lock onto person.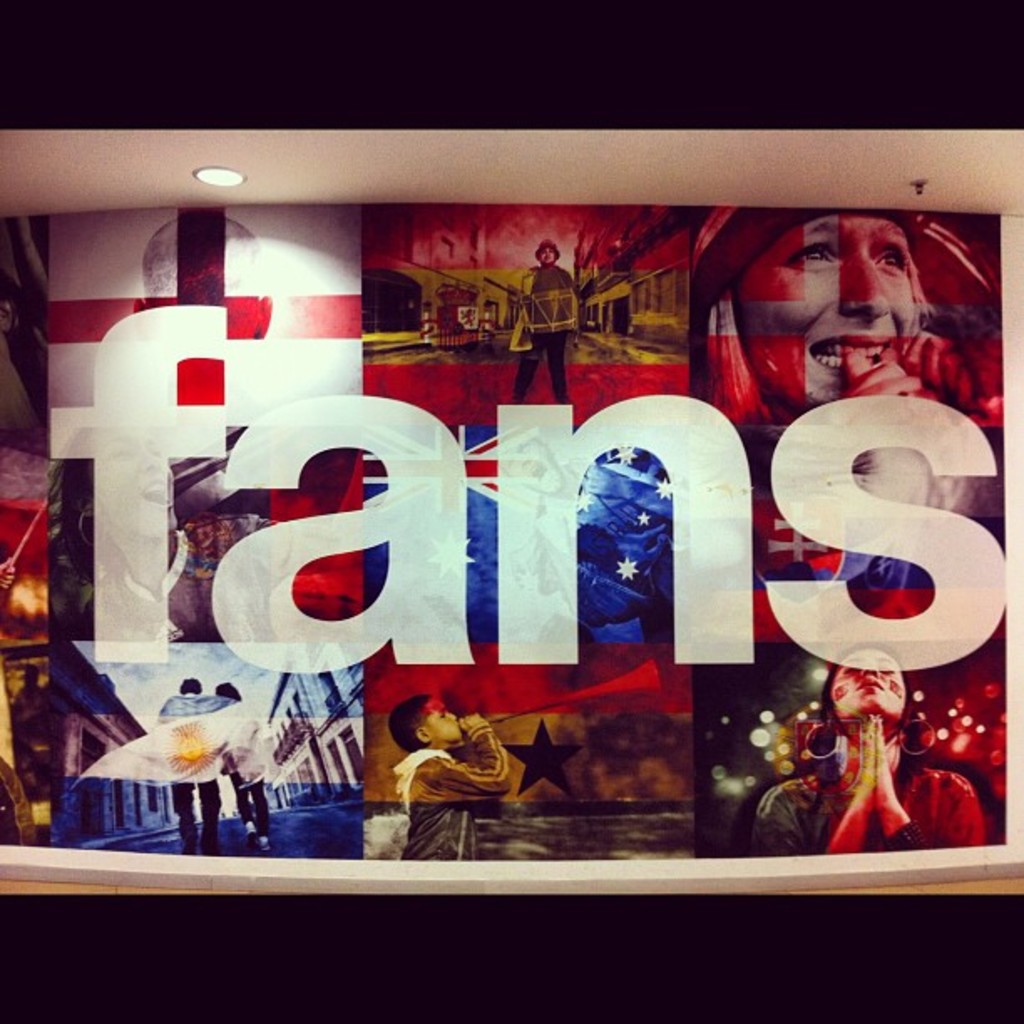
Locked: detection(157, 683, 231, 847).
